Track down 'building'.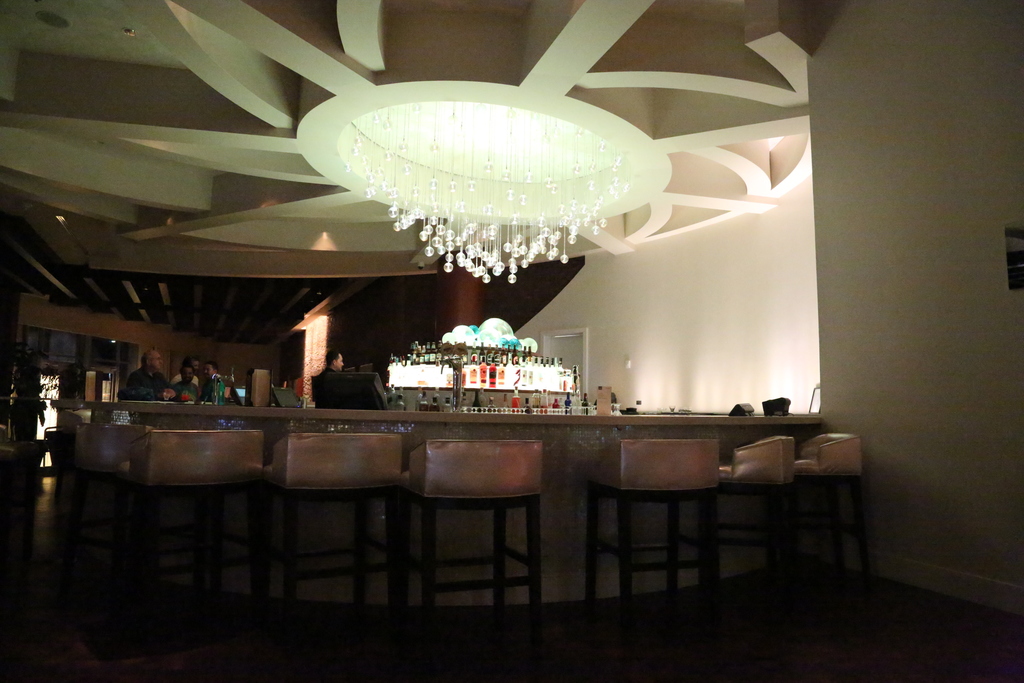
Tracked to BBox(0, 0, 1023, 682).
